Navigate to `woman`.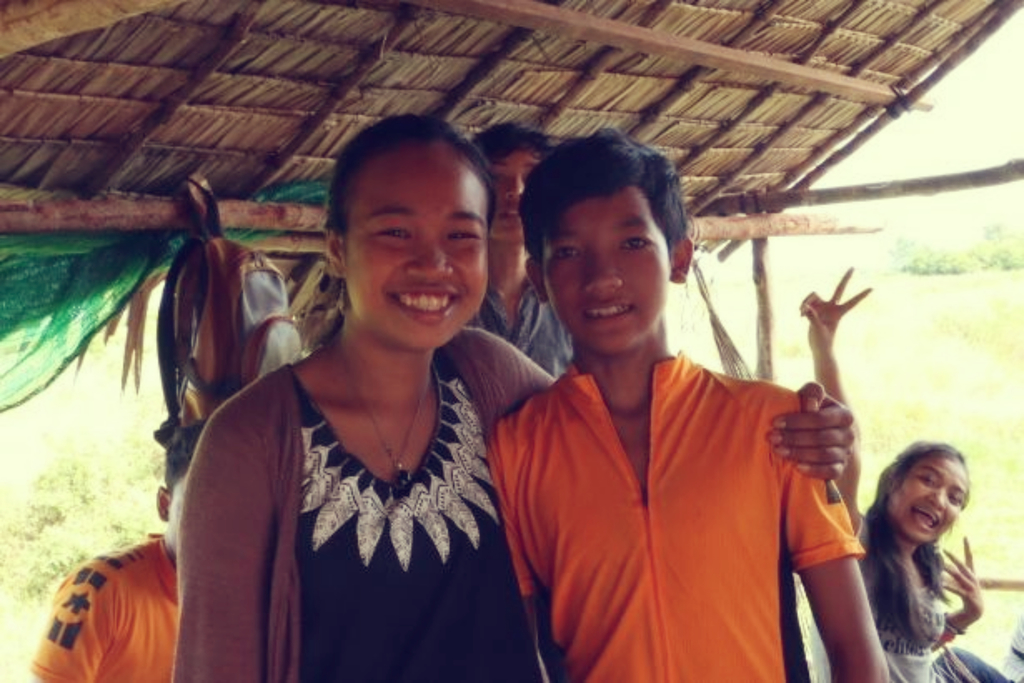
Navigation target: bbox=(165, 110, 855, 682).
